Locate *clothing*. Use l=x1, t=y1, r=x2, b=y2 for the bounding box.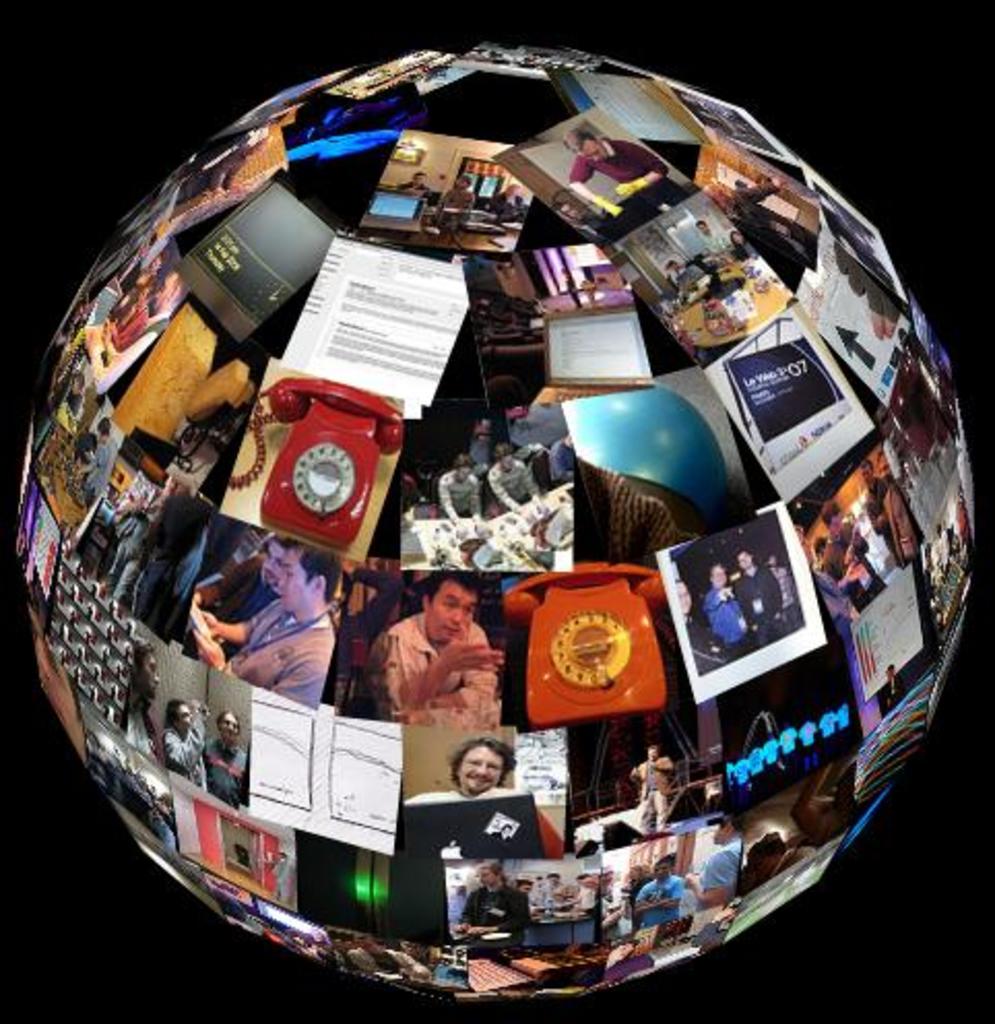
l=737, t=570, r=782, b=642.
